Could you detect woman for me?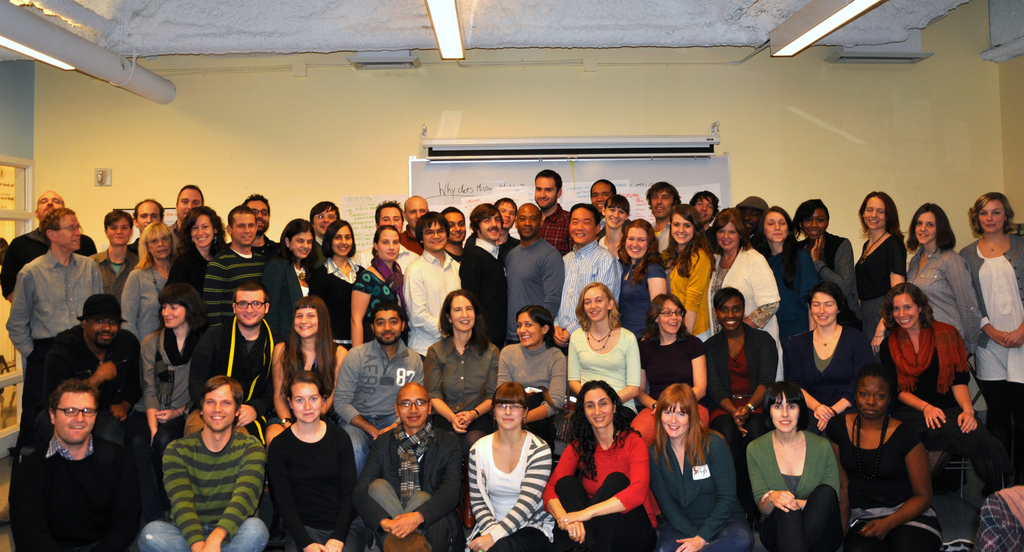
Detection result: bbox=(648, 383, 753, 551).
